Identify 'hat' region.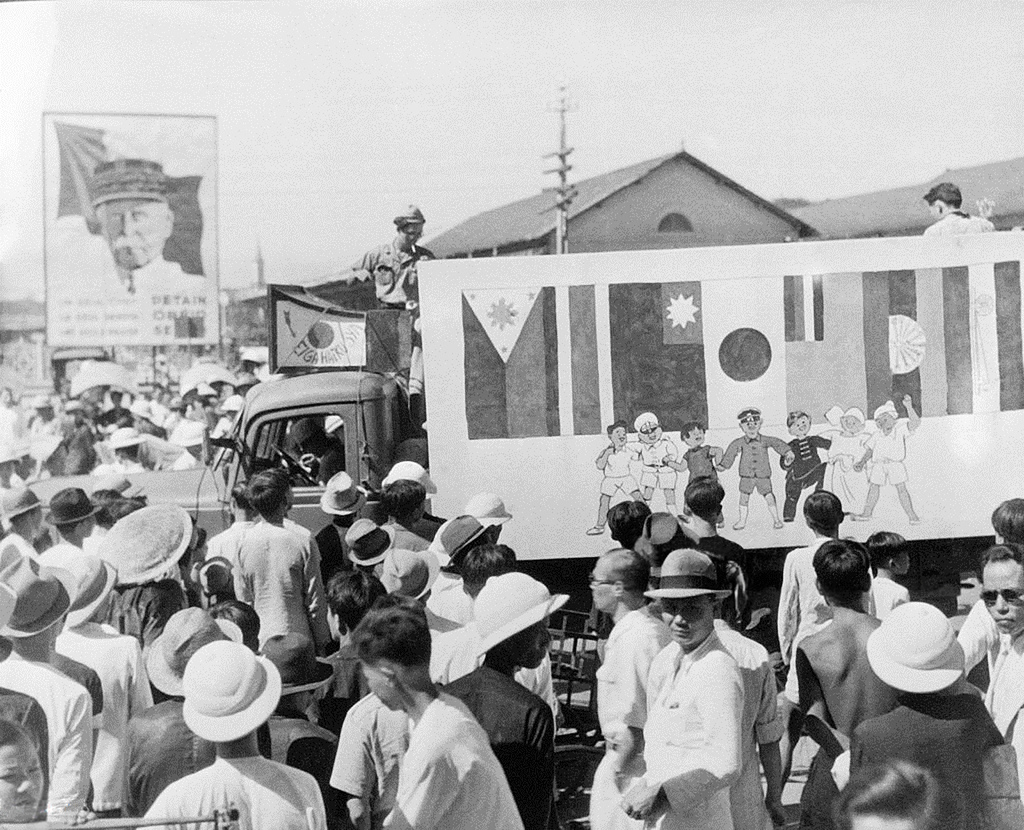
Region: (x1=444, y1=512, x2=500, y2=570).
